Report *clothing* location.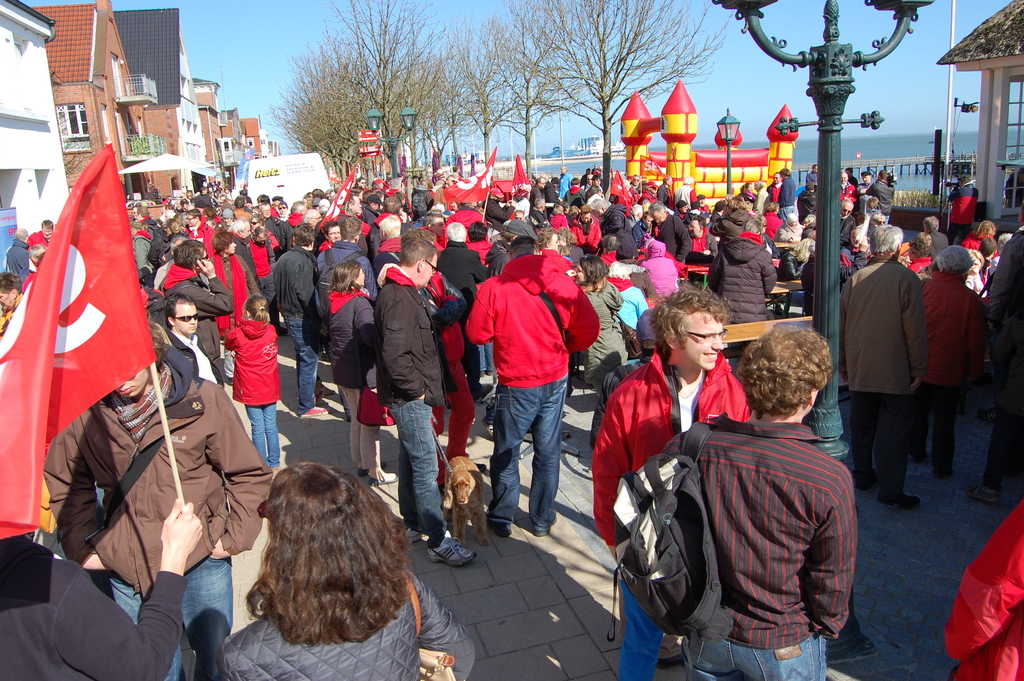
Report: (x1=652, y1=413, x2=853, y2=680).
